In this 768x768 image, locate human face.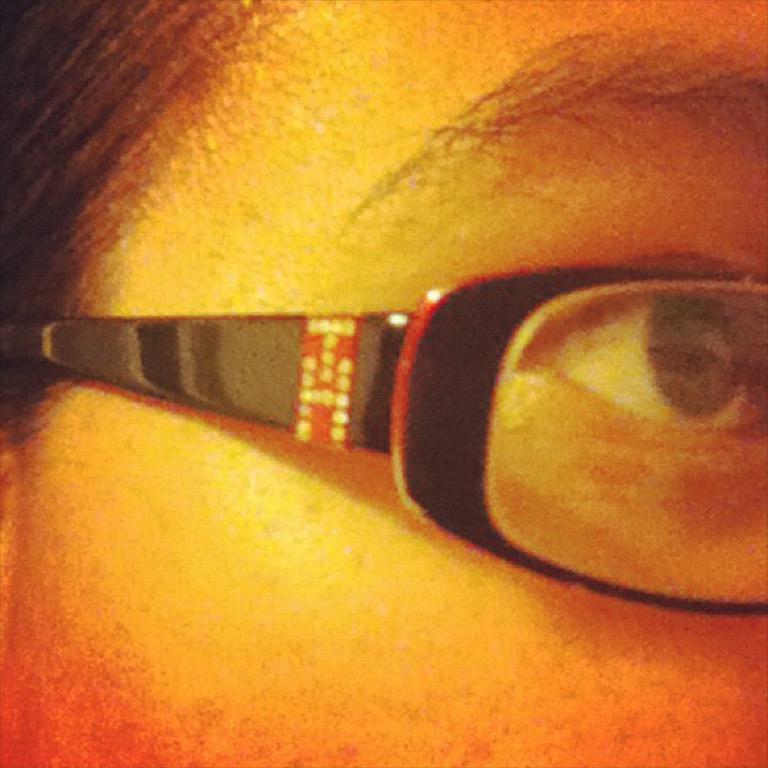
Bounding box: x1=0, y1=0, x2=767, y2=767.
